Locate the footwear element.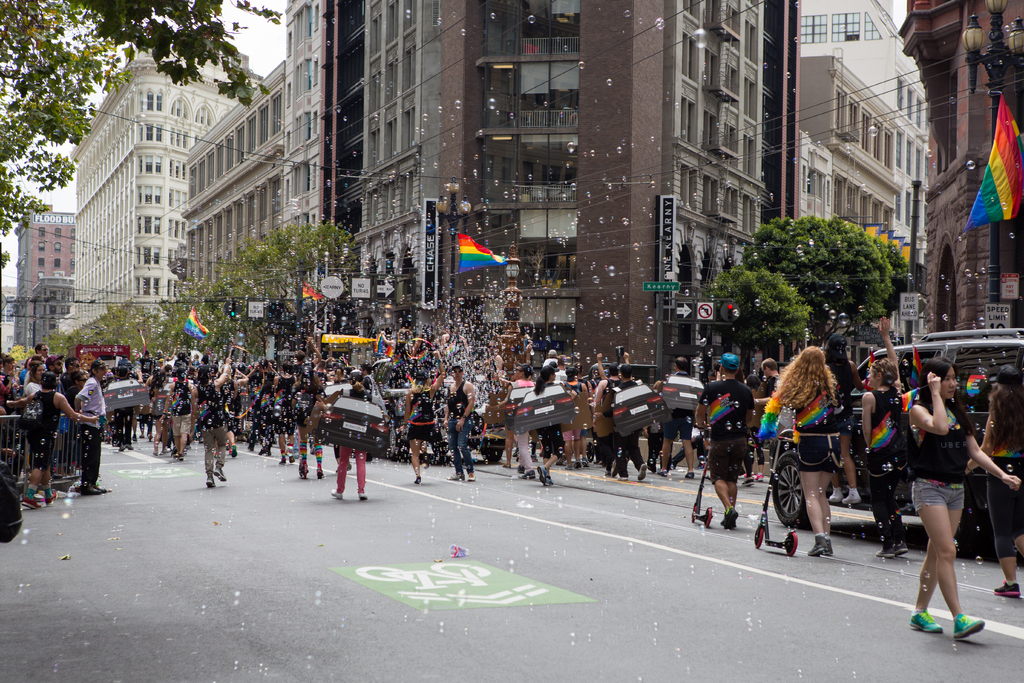
Element bbox: 659:473:665:477.
